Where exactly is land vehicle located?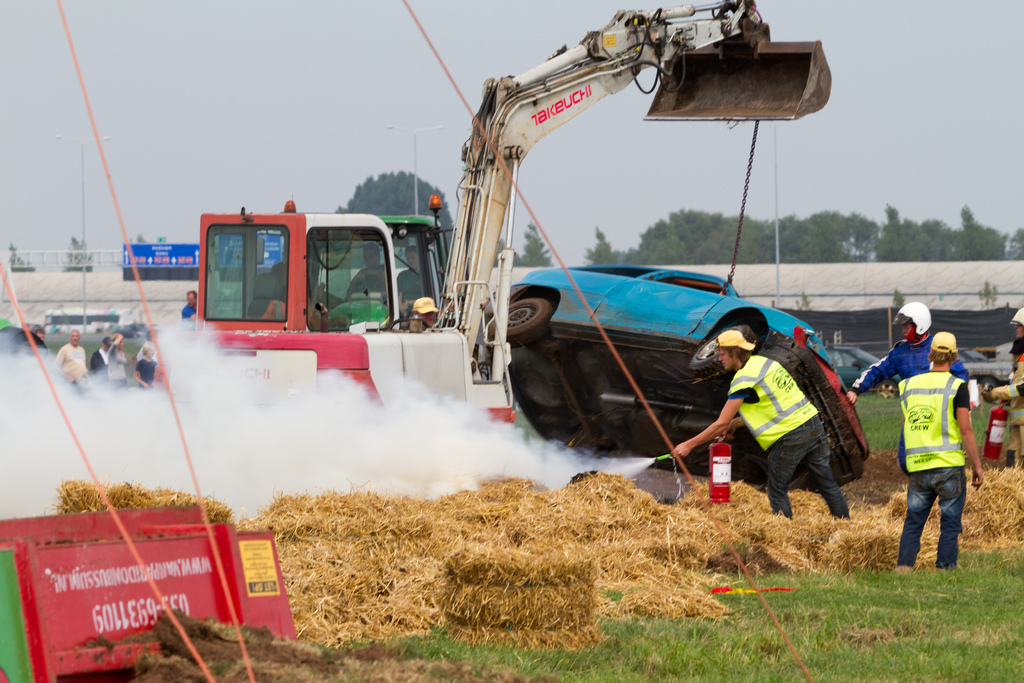
Its bounding box is 189,0,833,409.
